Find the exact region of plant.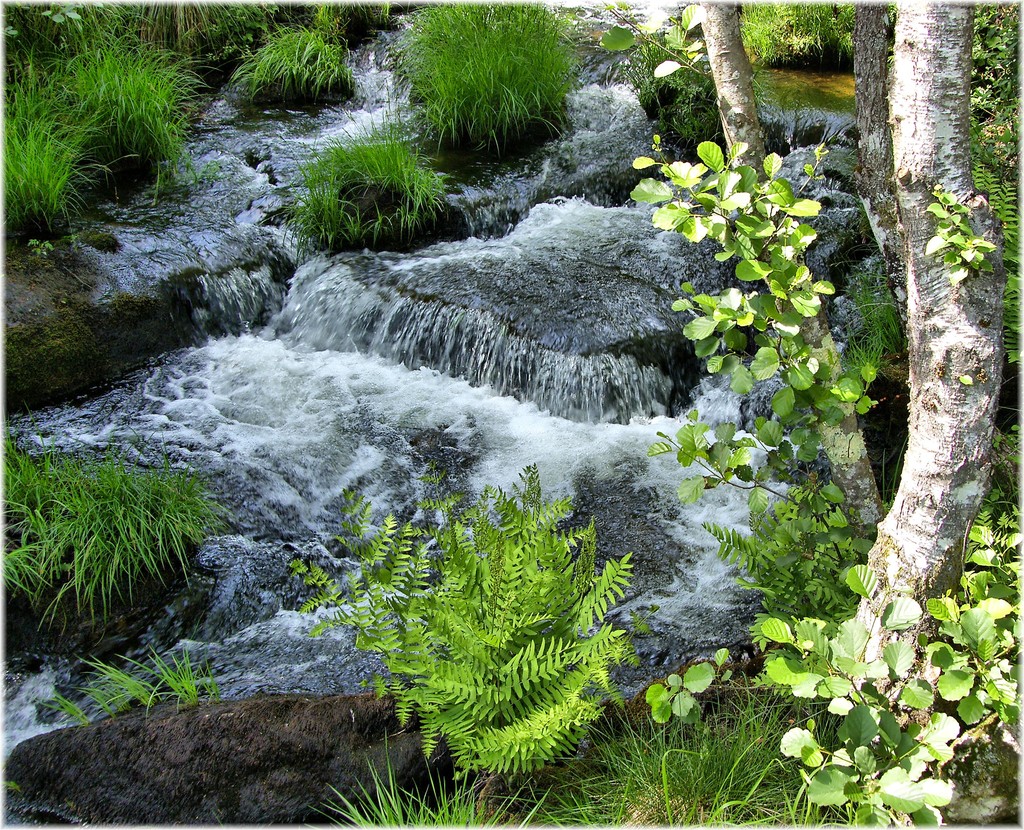
Exact region: select_region(287, 462, 629, 799).
